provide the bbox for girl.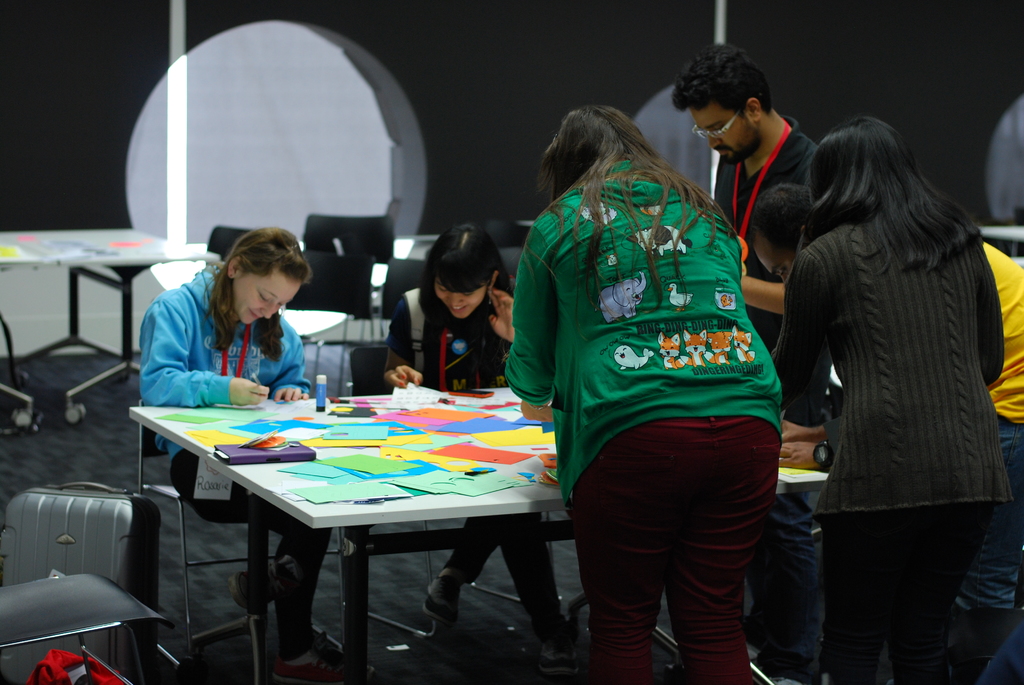
bbox=(780, 120, 1007, 663).
